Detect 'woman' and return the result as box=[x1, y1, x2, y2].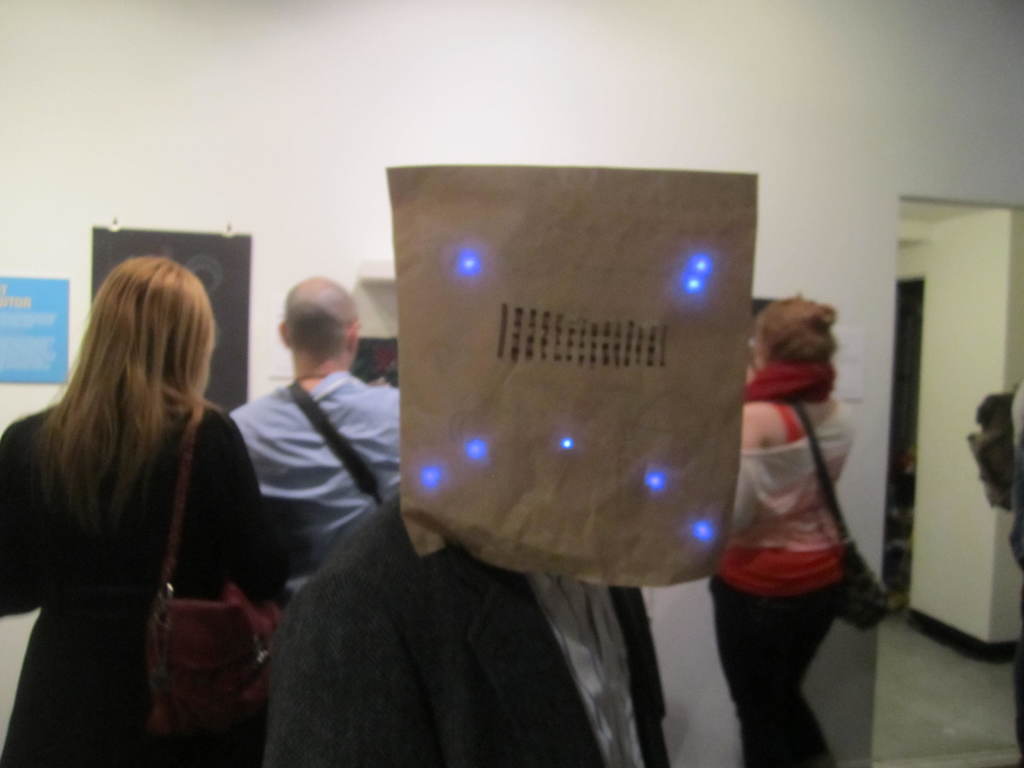
box=[15, 220, 273, 751].
